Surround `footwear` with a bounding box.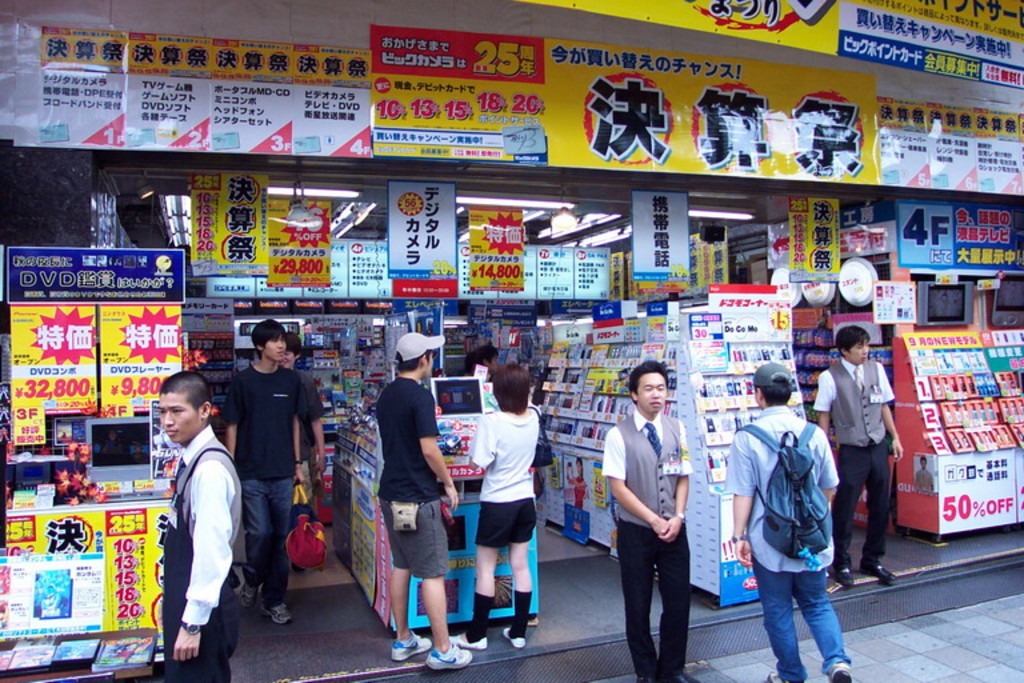
448 631 488 650.
